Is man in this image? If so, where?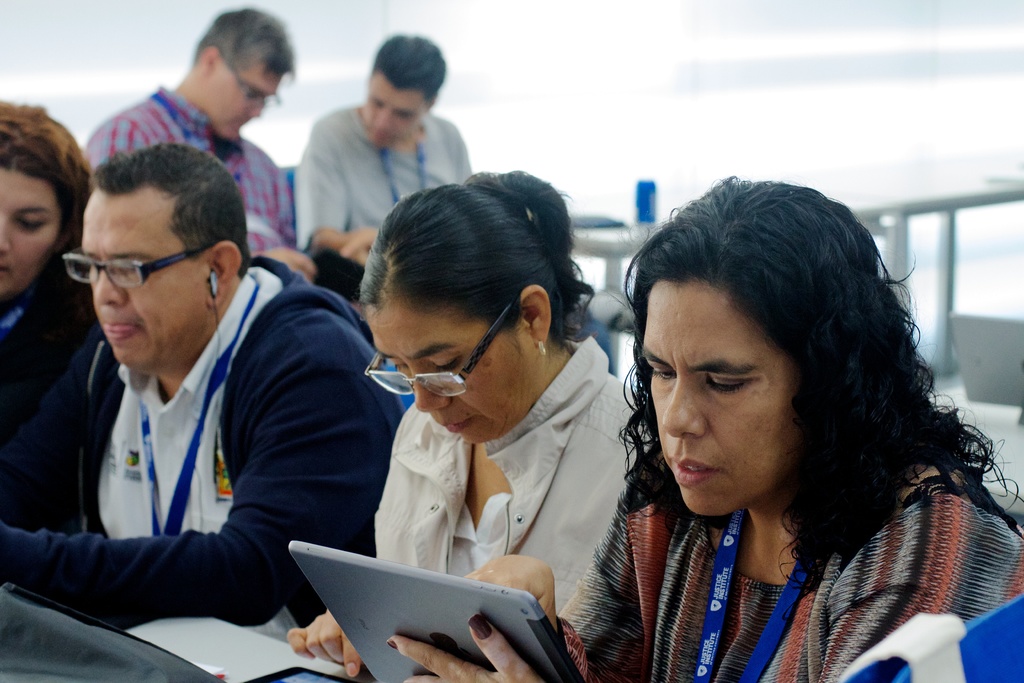
Yes, at Rect(86, 9, 304, 278).
